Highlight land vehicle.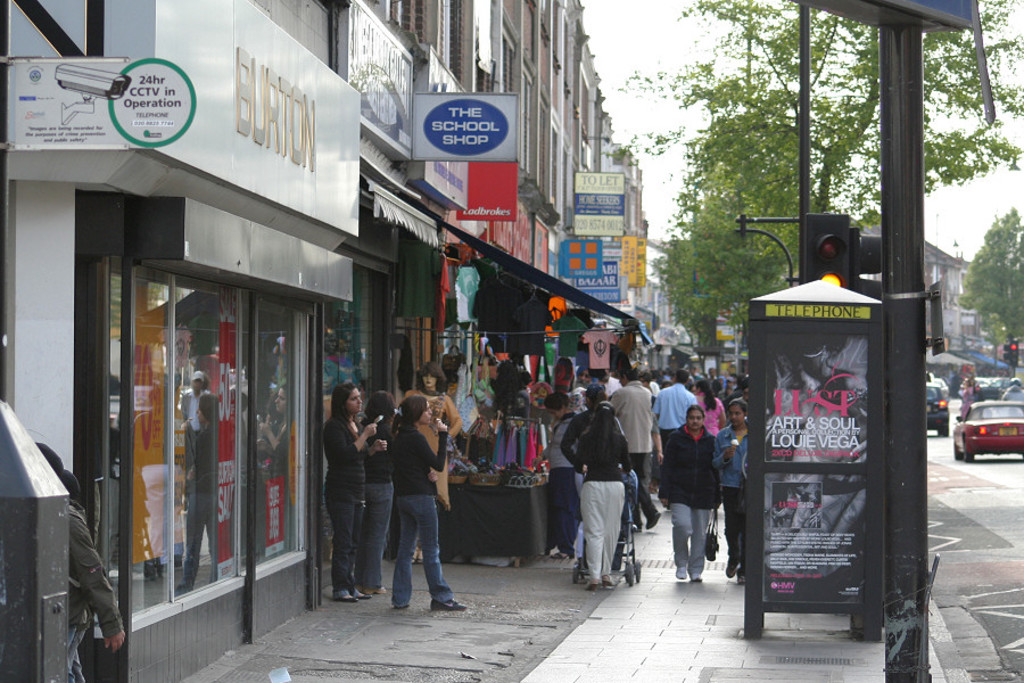
Highlighted region: l=927, t=386, r=949, b=439.
